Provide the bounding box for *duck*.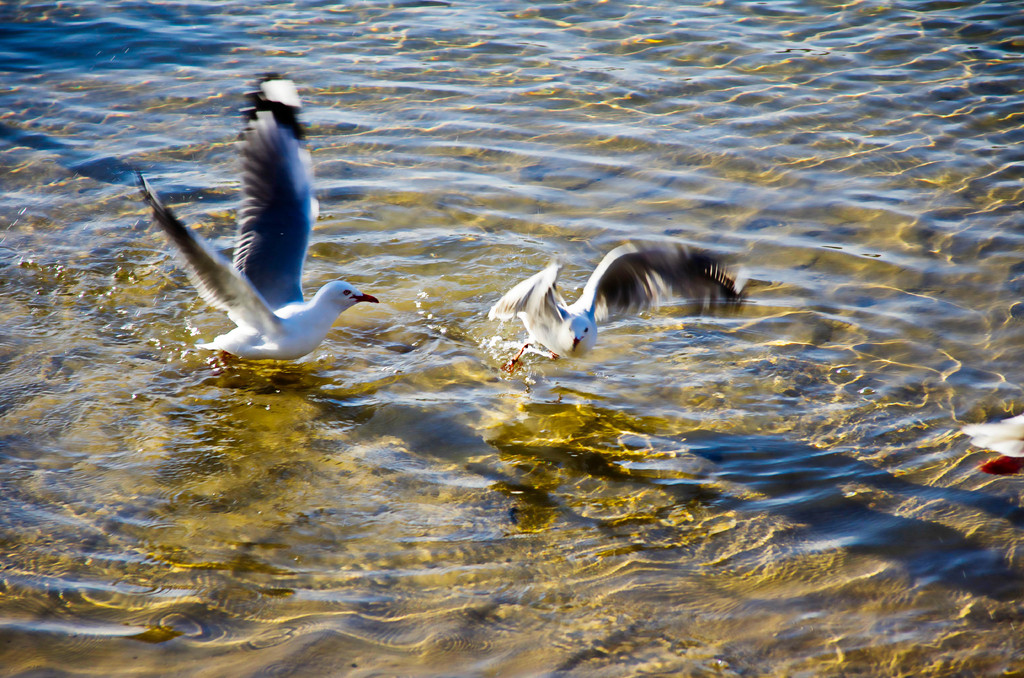
region(486, 241, 781, 376).
